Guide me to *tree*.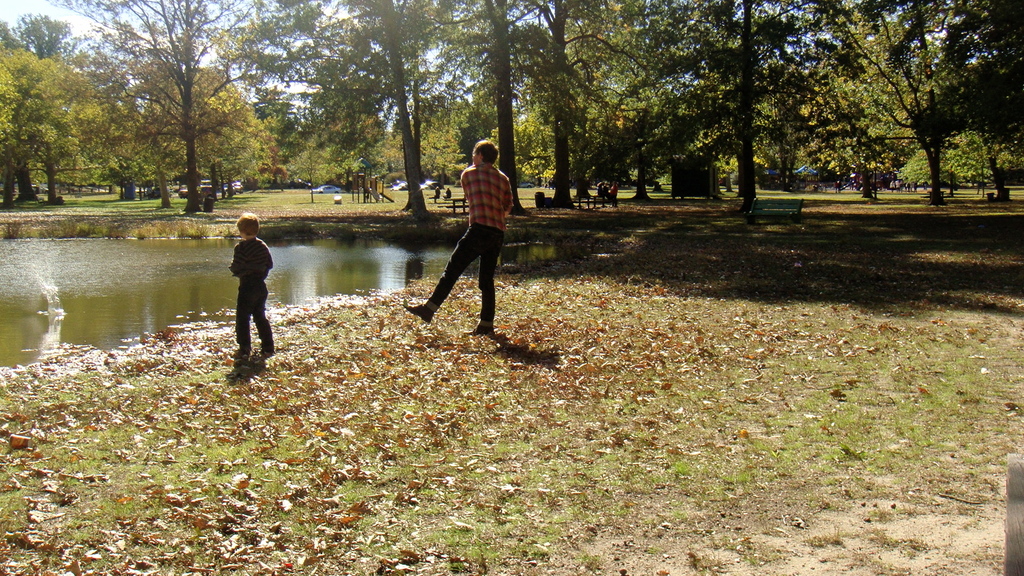
Guidance: bbox=(122, 60, 276, 220).
